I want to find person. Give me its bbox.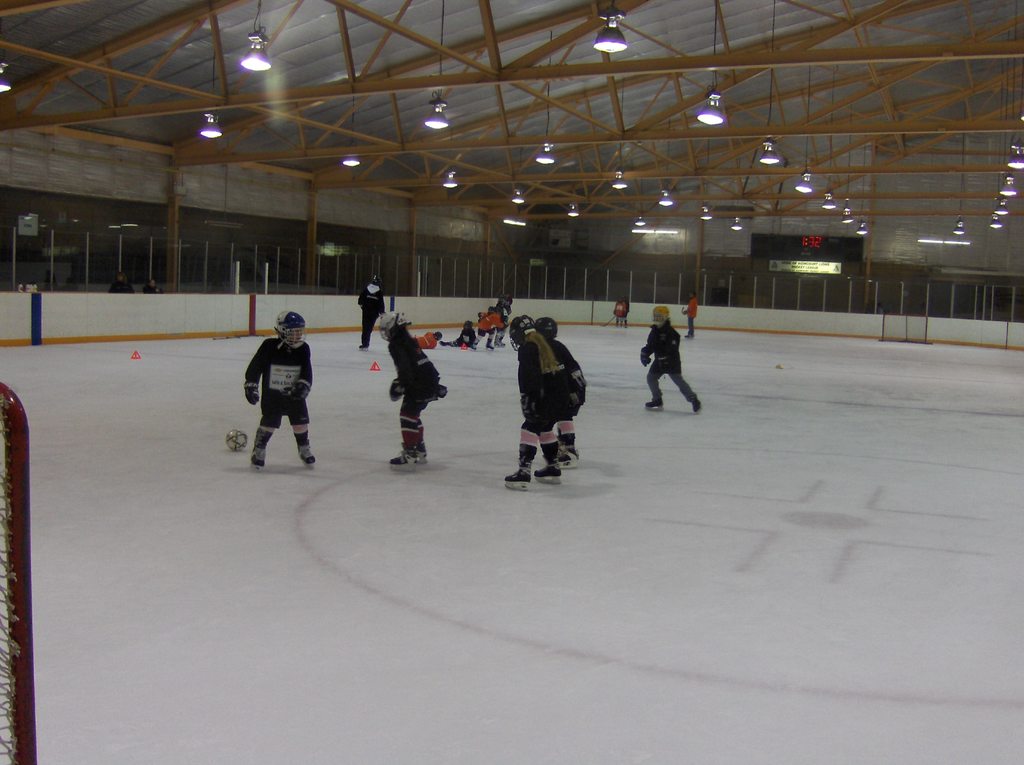
[x1=672, y1=299, x2=703, y2=337].
